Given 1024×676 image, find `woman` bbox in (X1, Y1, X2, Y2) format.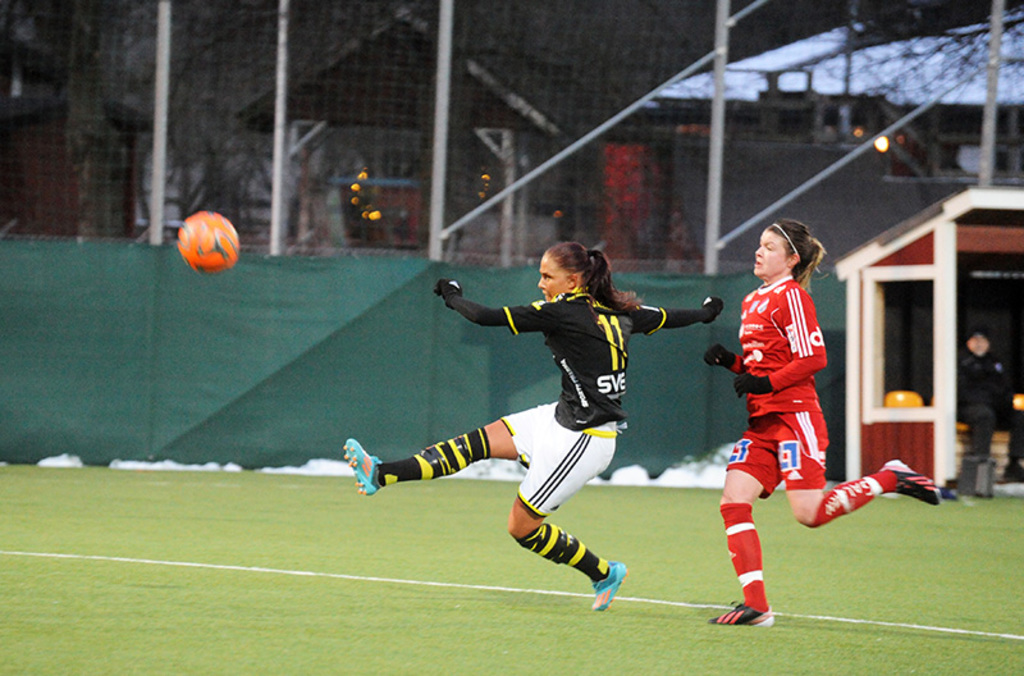
(708, 202, 936, 635).
